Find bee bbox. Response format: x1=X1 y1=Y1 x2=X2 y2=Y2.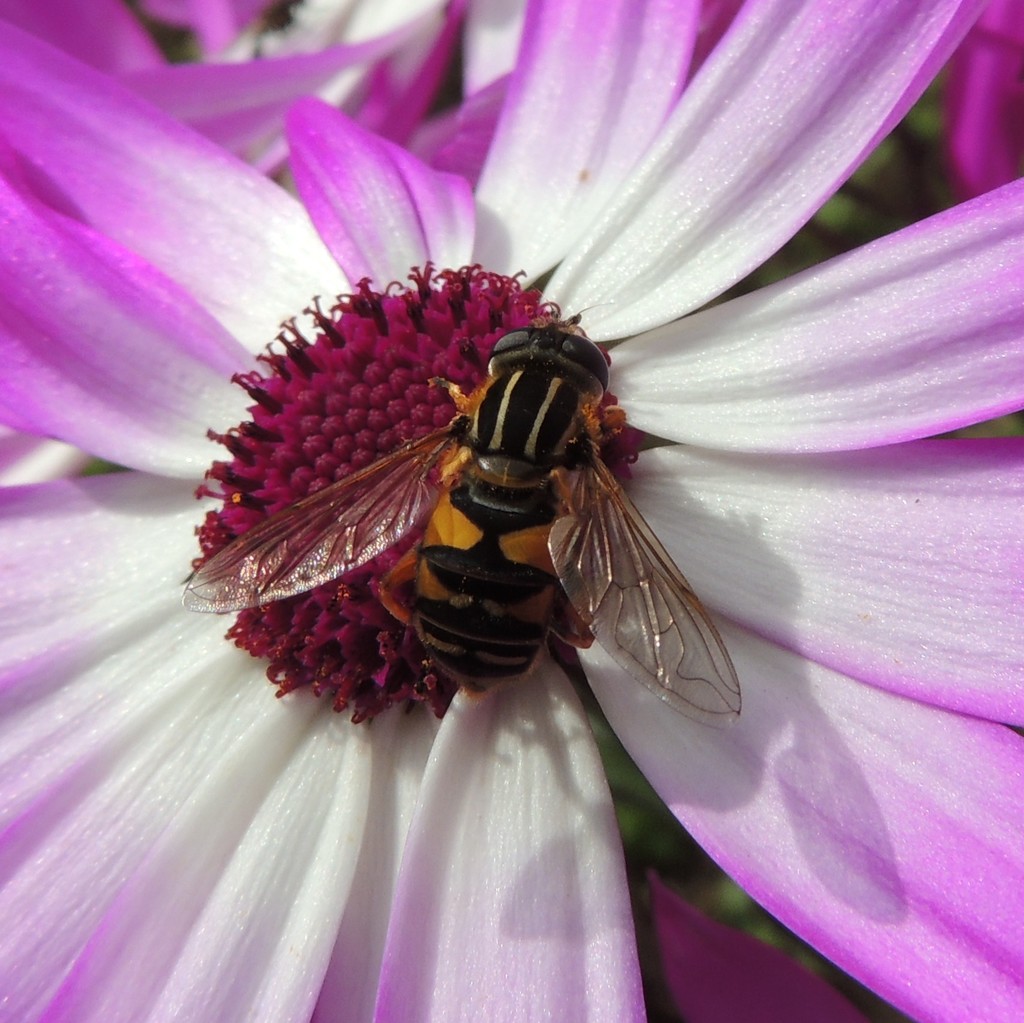
x1=176 y1=316 x2=745 y2=735.
